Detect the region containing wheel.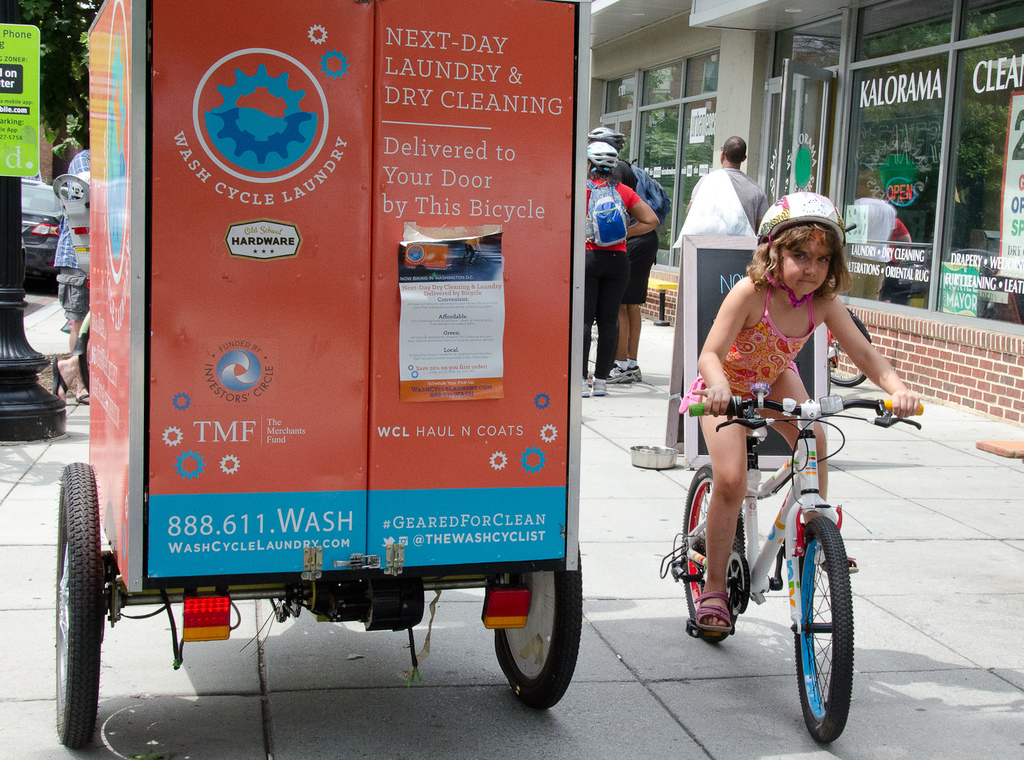
box=[414, 263, 426, 277].
